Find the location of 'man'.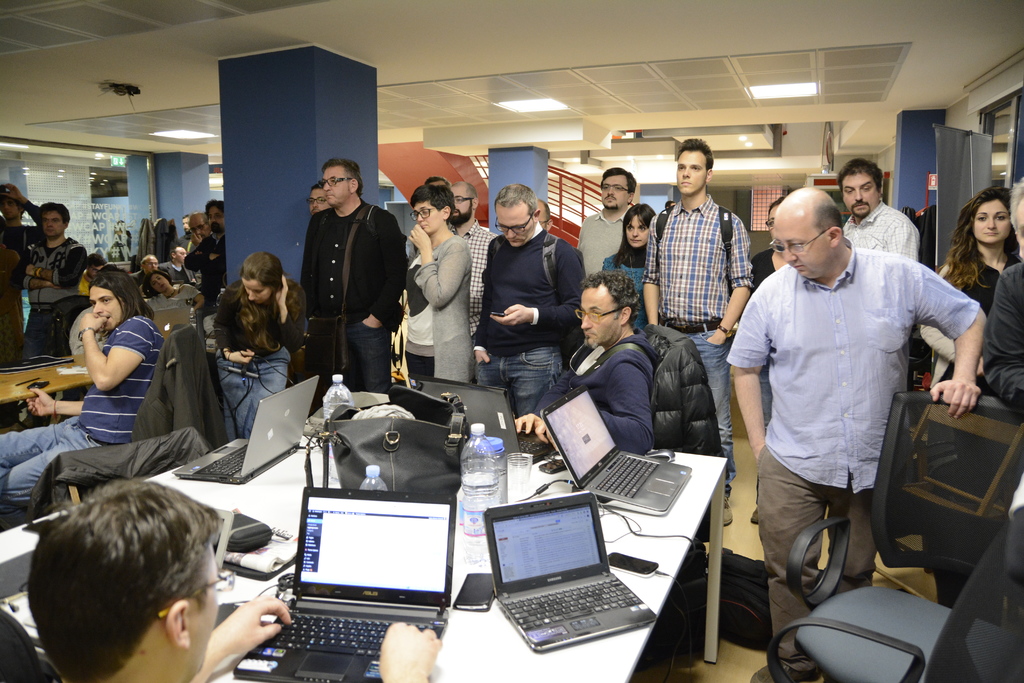
Location: 129/256/159/288.
